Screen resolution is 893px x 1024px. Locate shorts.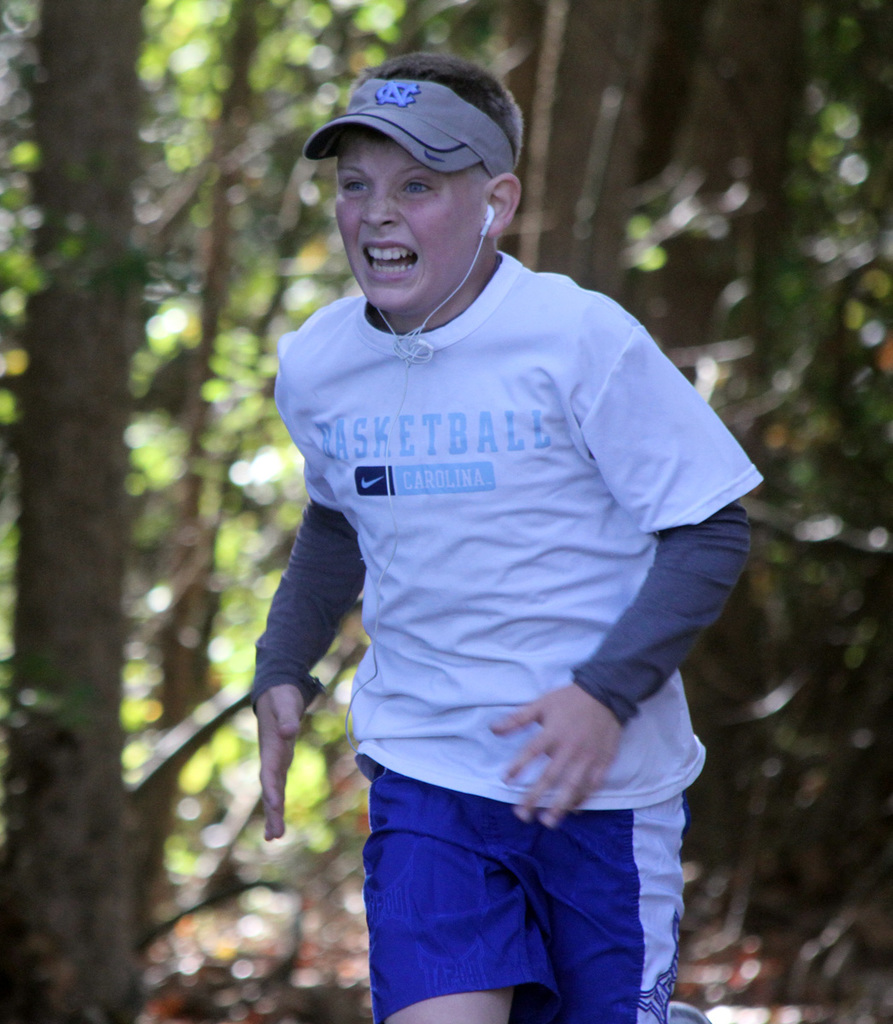
x1=353 y1=777 x2=685 y2=984.
